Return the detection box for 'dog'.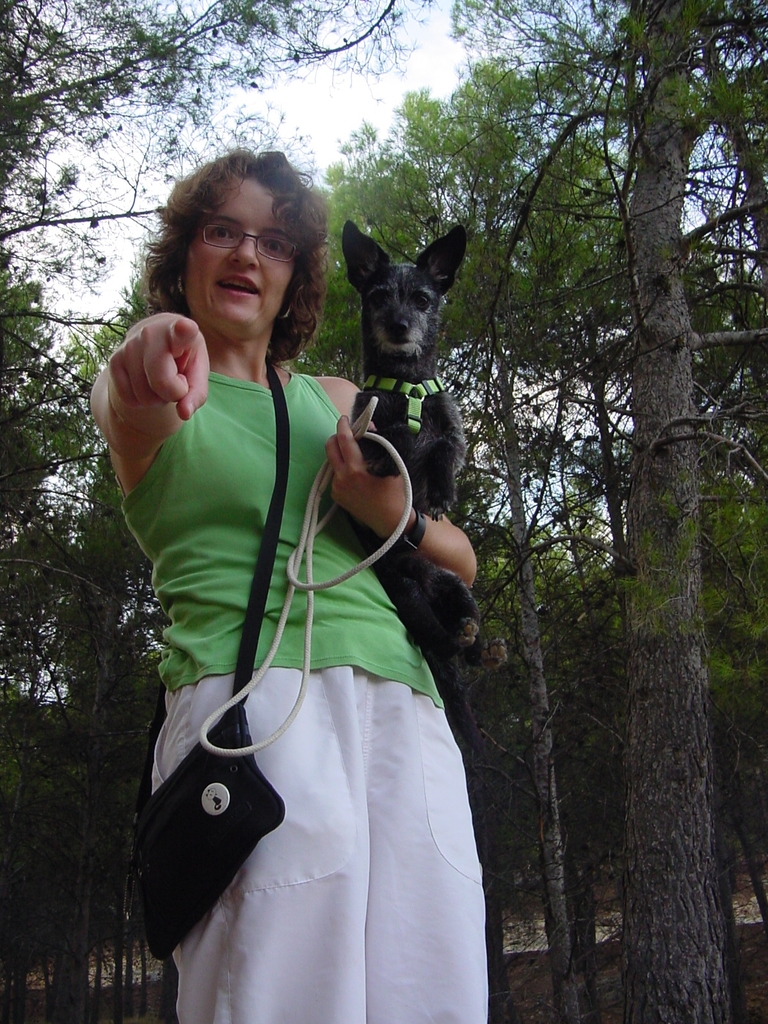
detection(334, 226, 525, 672).
